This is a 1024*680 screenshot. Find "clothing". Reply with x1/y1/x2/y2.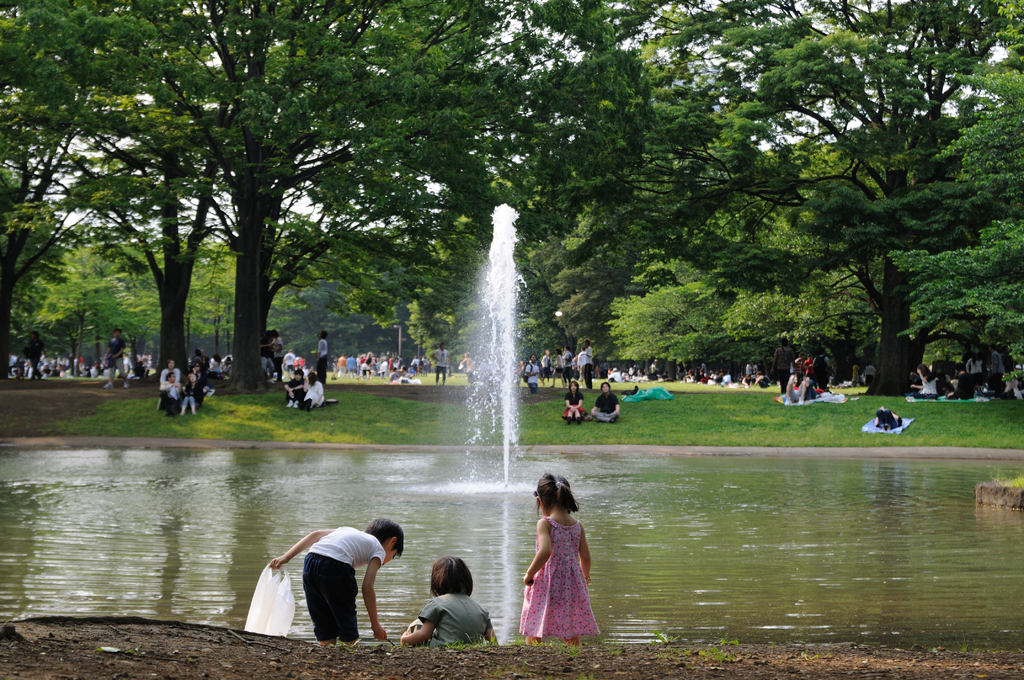
582/346/593/389.
